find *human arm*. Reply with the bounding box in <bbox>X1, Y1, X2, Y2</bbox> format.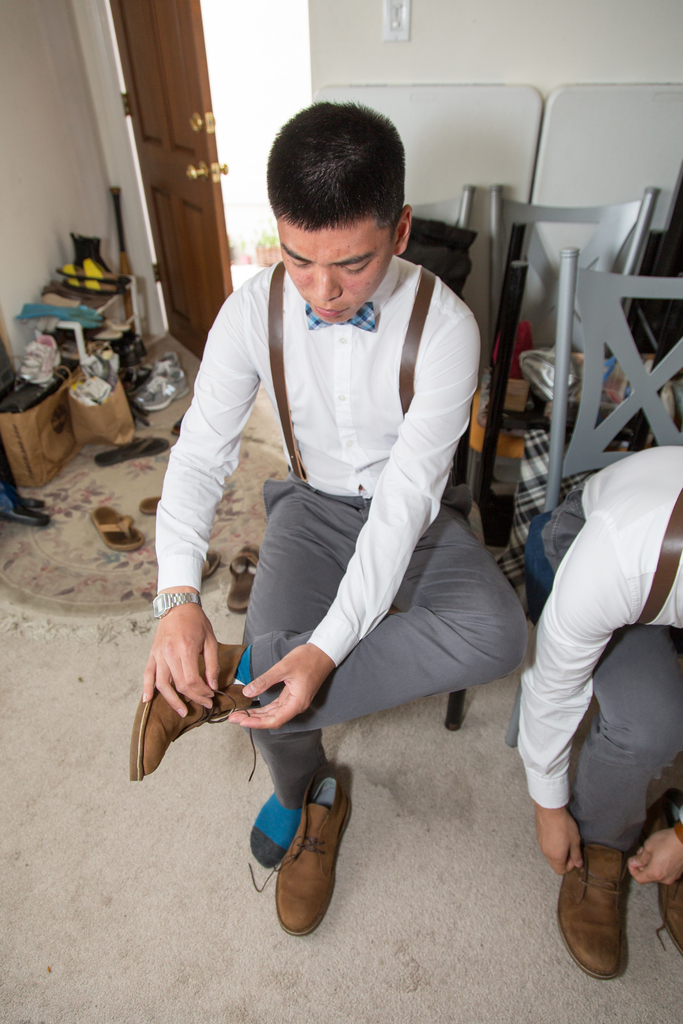
<bbox>155, 322, 257, 614</bbox>.
